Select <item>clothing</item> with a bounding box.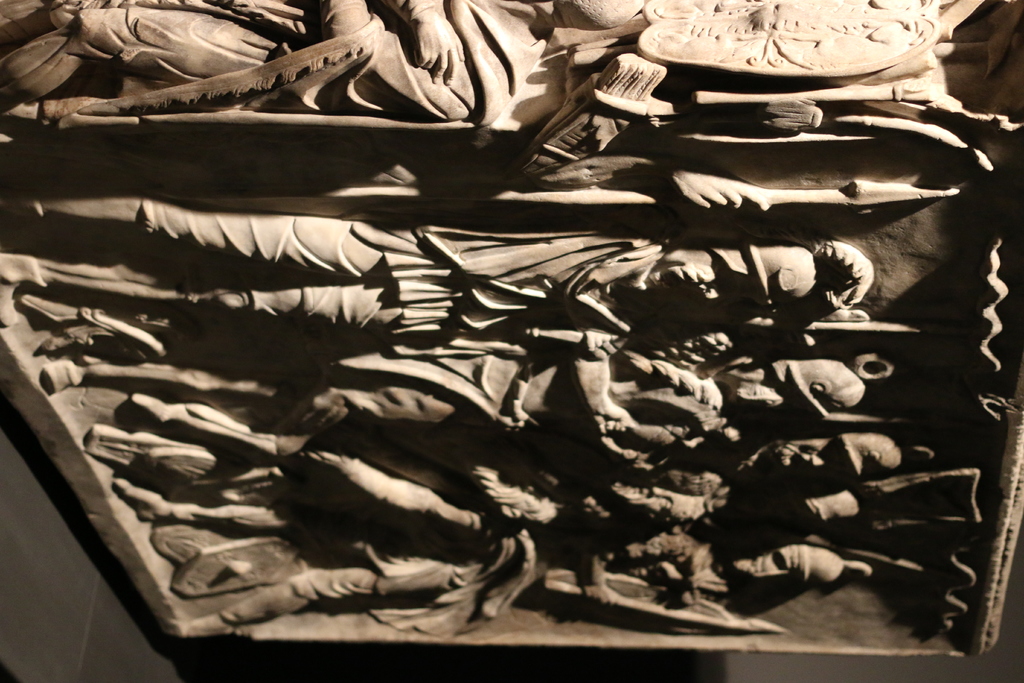
crop(0, 0, 562, 114).
